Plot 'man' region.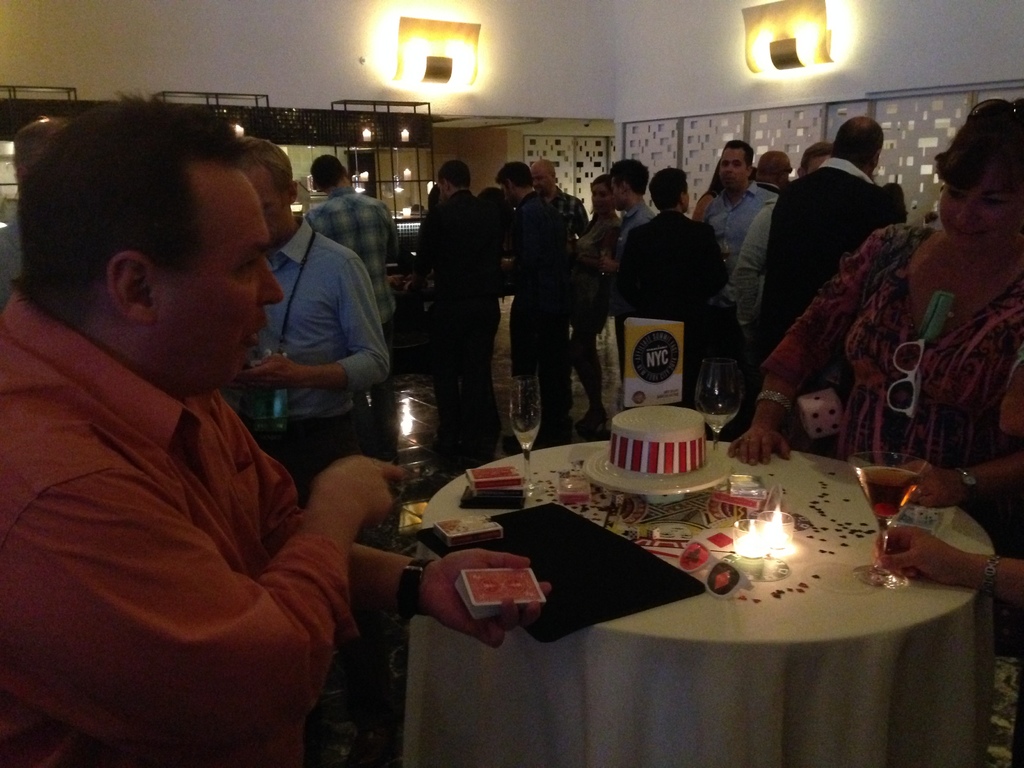
Plotted at (405, 160, 508, 472).
